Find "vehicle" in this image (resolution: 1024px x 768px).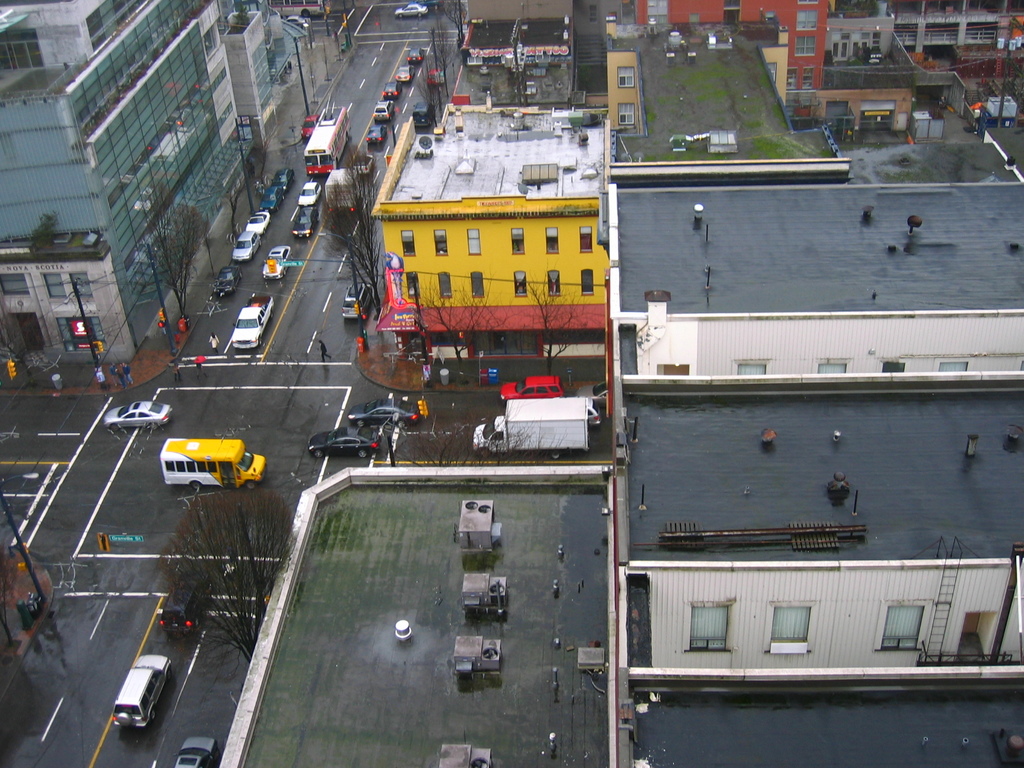
393,3,431,22.
